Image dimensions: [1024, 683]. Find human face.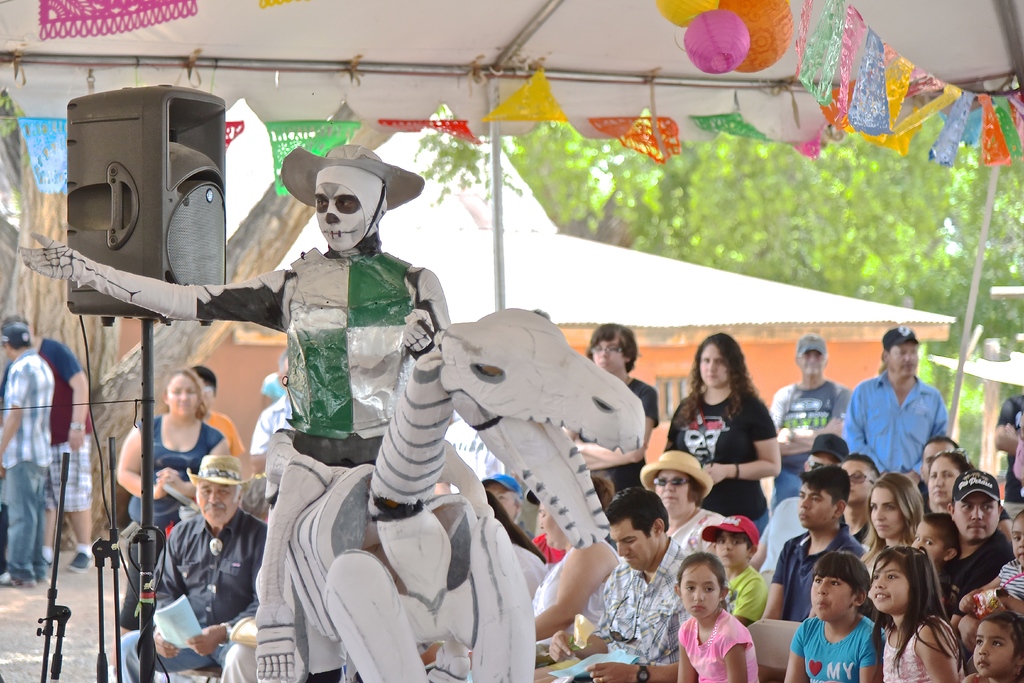
[927, 457, 960, 508].
